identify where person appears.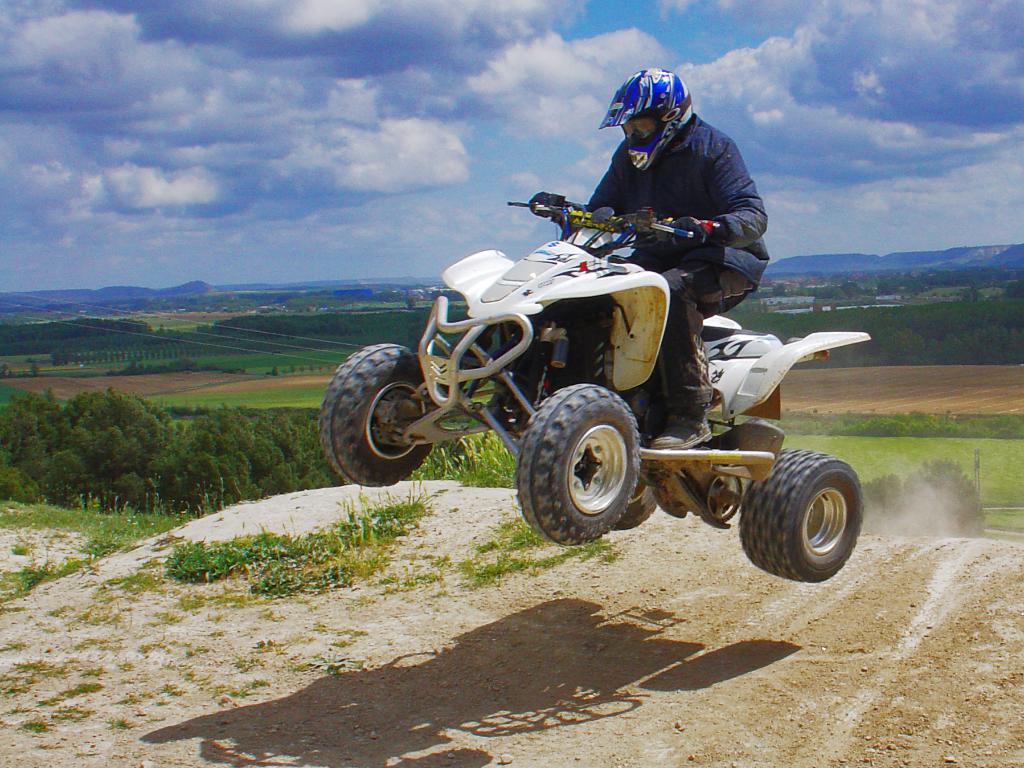
Appears at left=520, top=61, right=776, bottom=413.
